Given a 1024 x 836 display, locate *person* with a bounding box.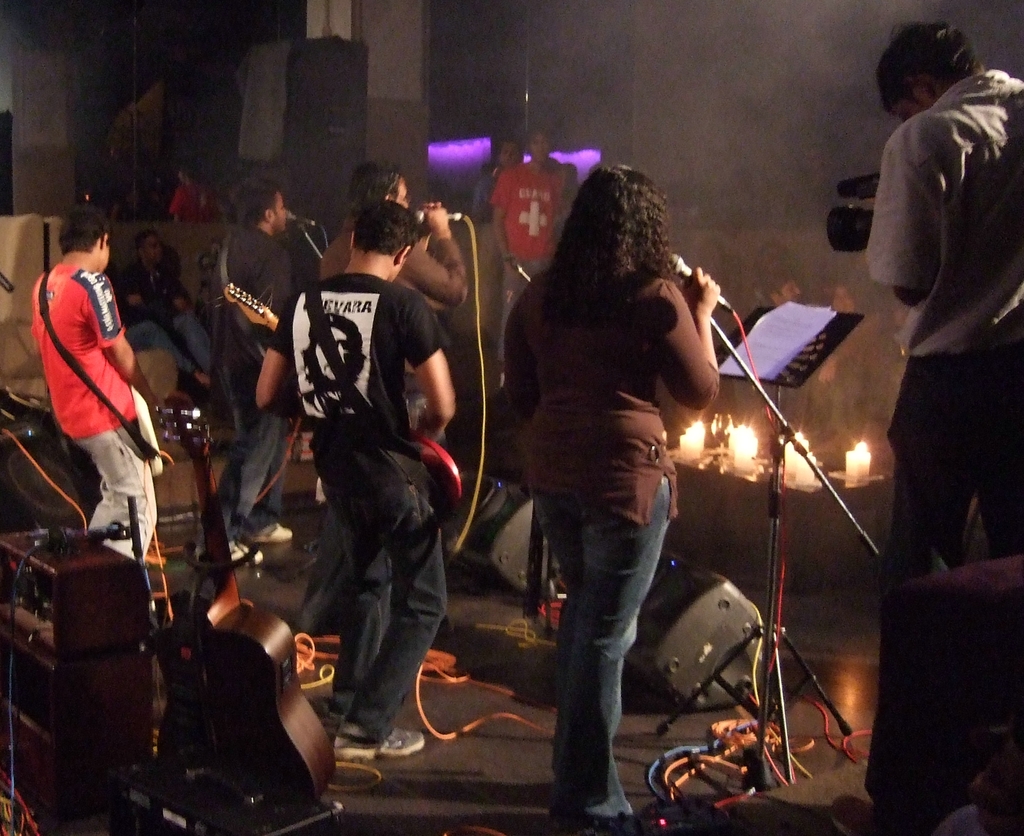
Located: region(505, 165, 724, 835).
